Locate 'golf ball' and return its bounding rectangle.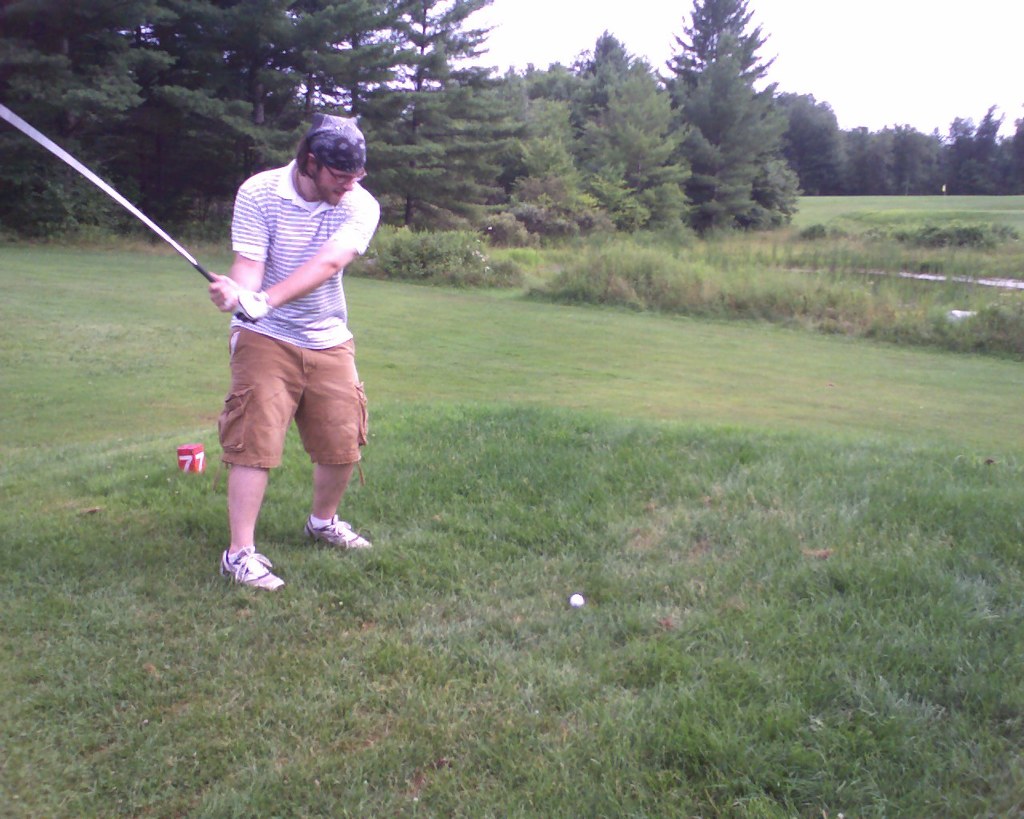
567, 591, 585, 613.
